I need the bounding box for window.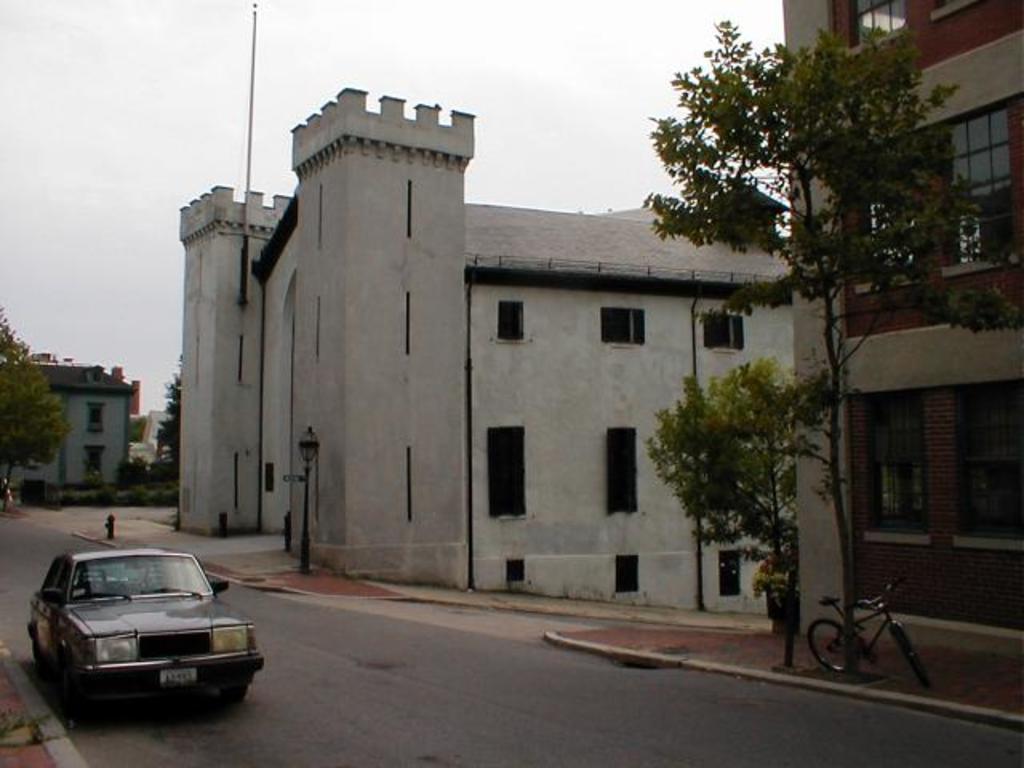
Here it is: BBox(866, 390, 930, 539).
